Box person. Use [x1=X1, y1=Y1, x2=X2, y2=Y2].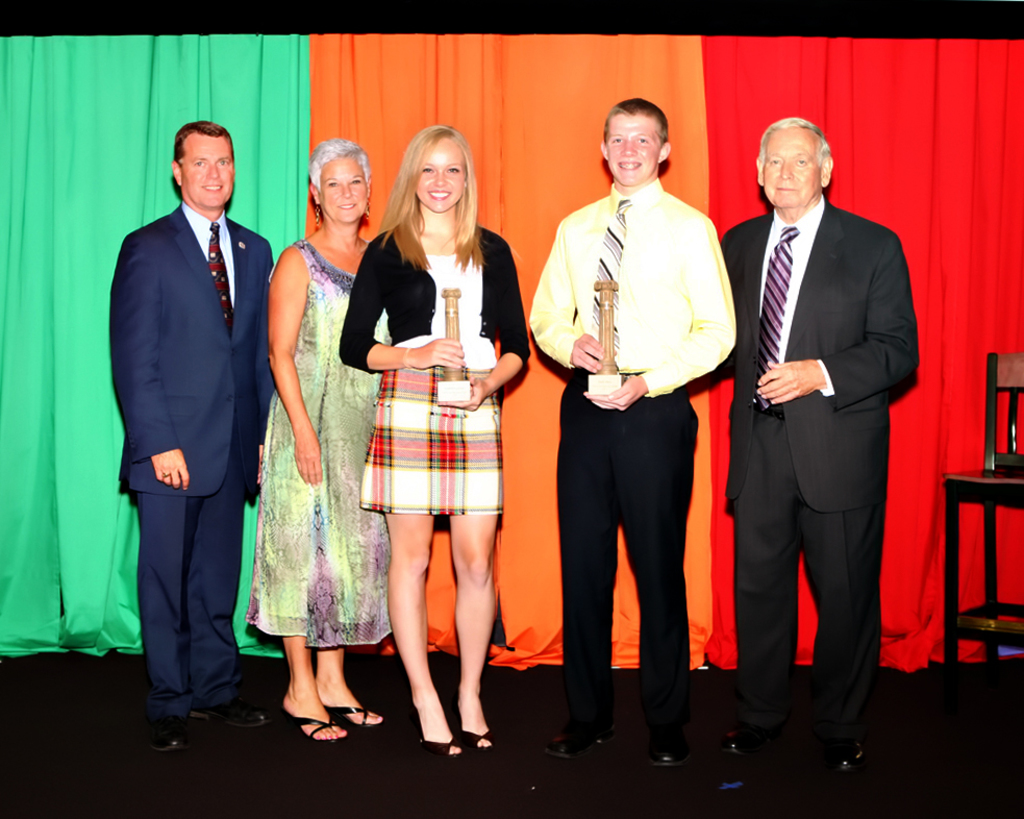
[x1=258, y1=128, x2=390, y2=756].
